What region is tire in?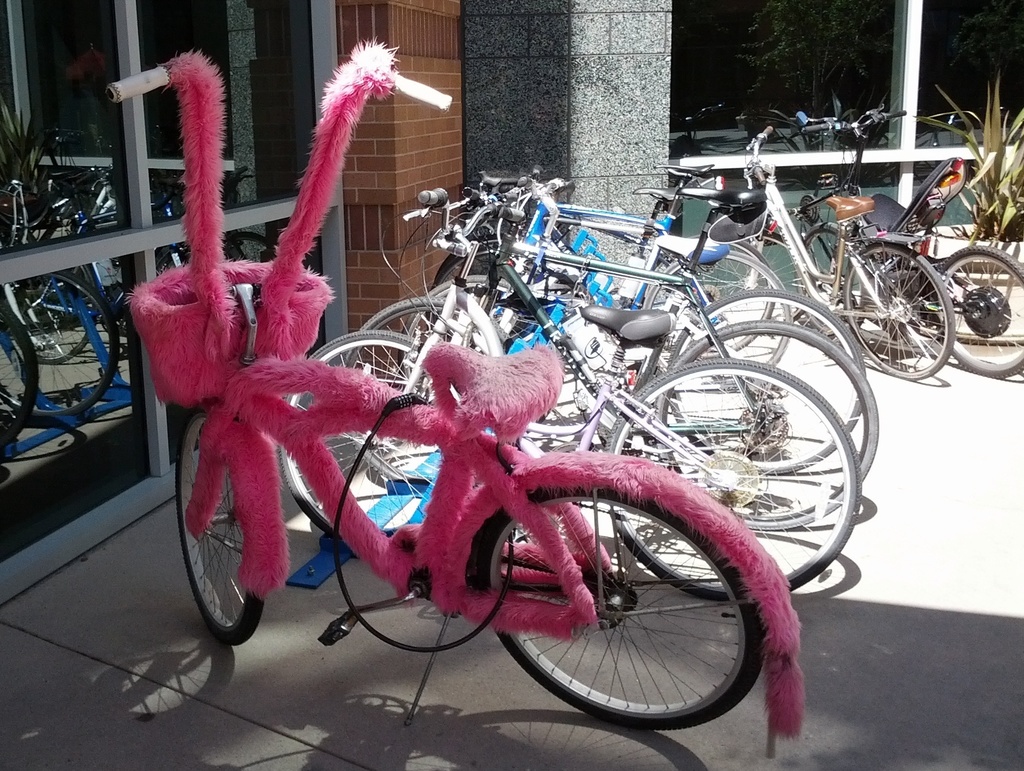
<bbox>844, 250, 958, 378</bbox>.
